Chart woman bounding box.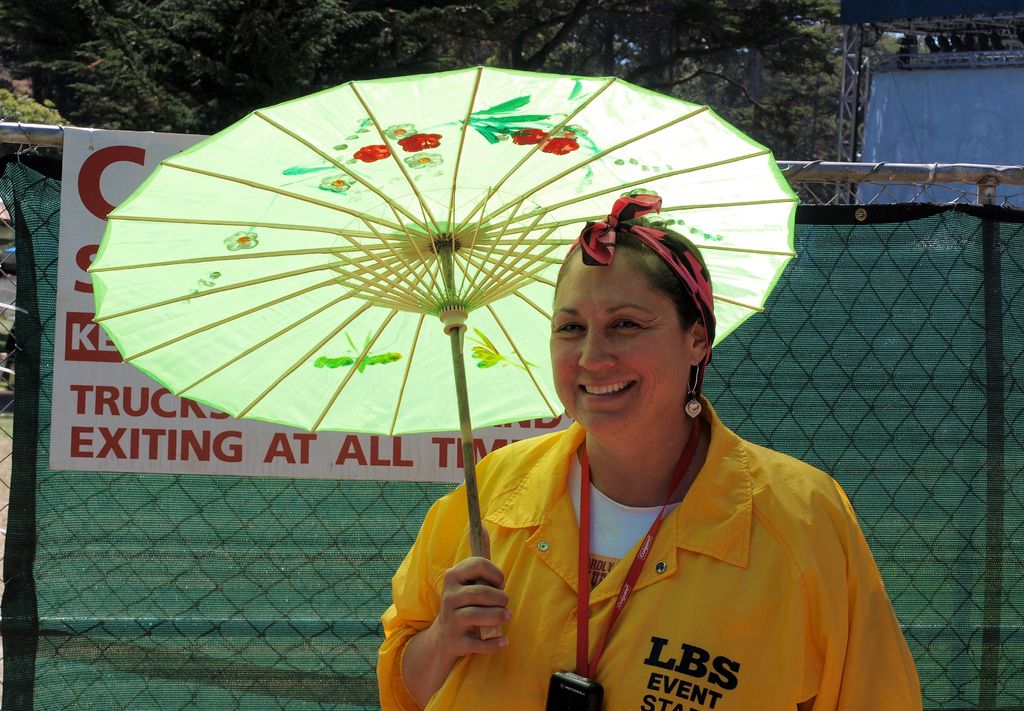
Charted: x1=397, y1=202, x2=902, y2=710.
